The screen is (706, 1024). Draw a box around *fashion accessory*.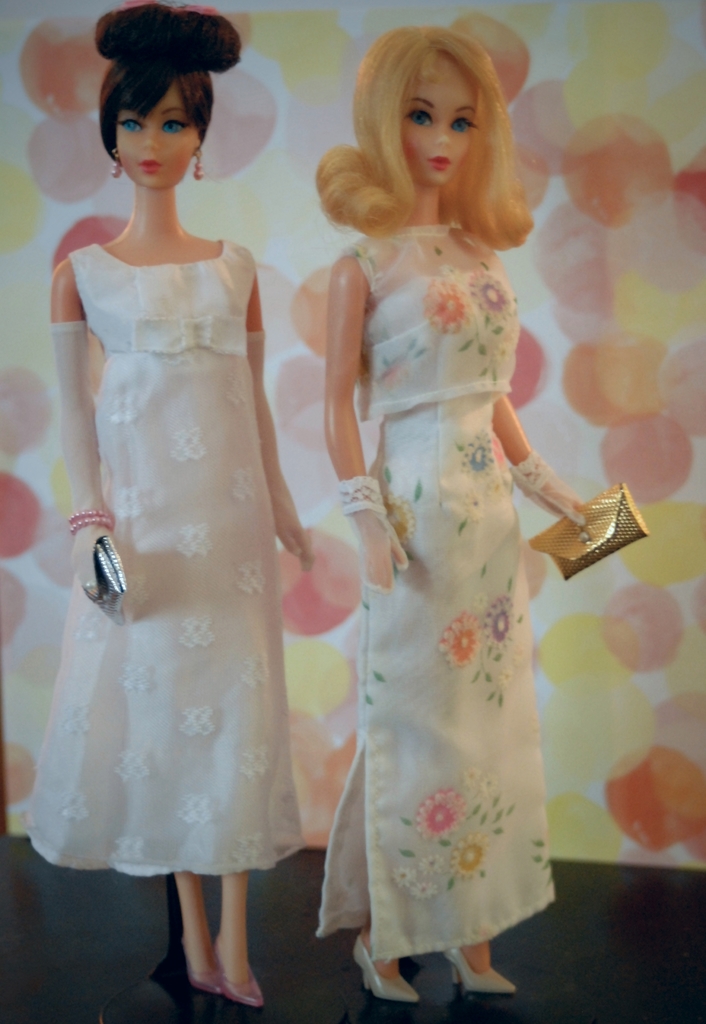
pyautogui.locateOnScreen(108, 145, 123, 179).
